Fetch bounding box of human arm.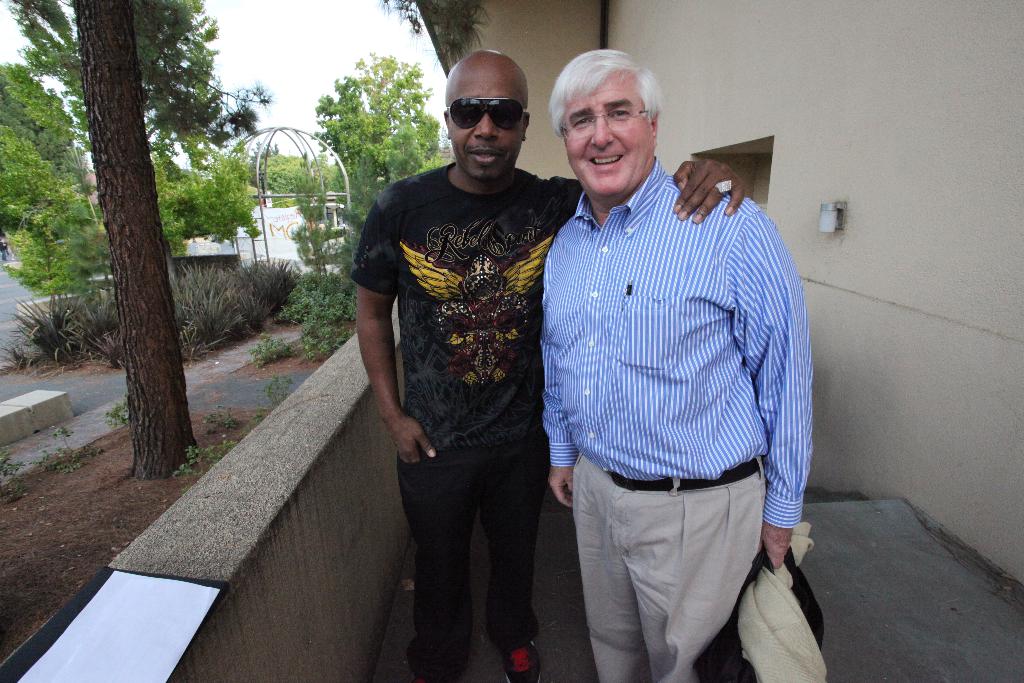
Bbox: locate(659, 157, 744, 222).
